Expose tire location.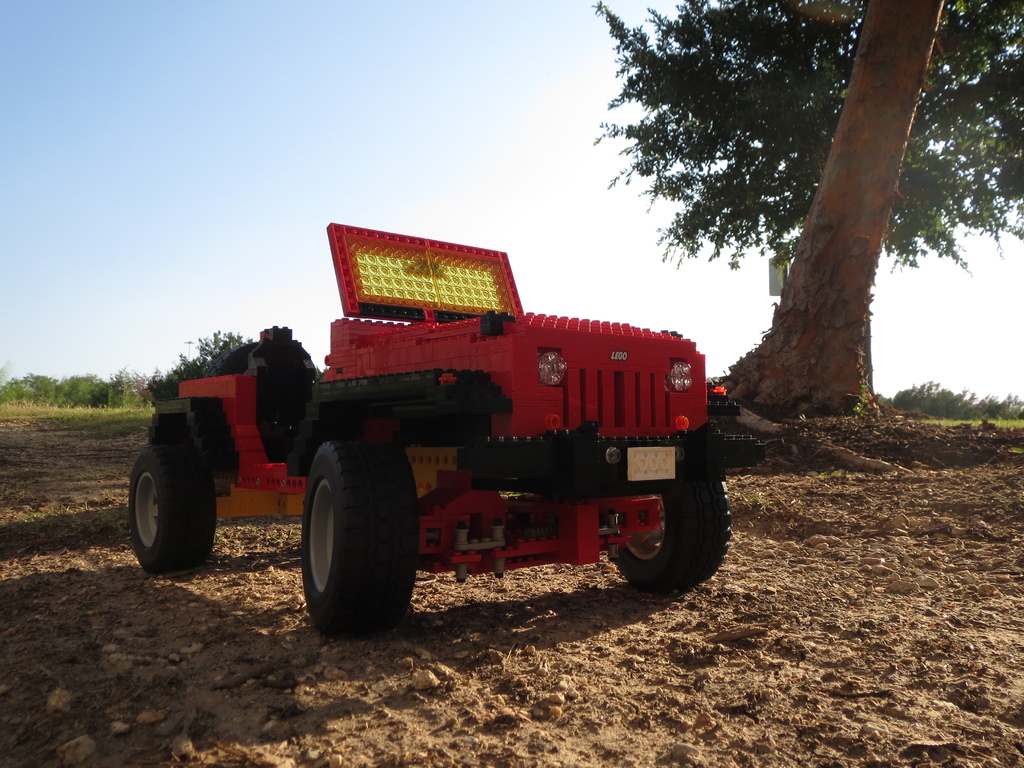
Exposed at 285, 444, 415, 642.
